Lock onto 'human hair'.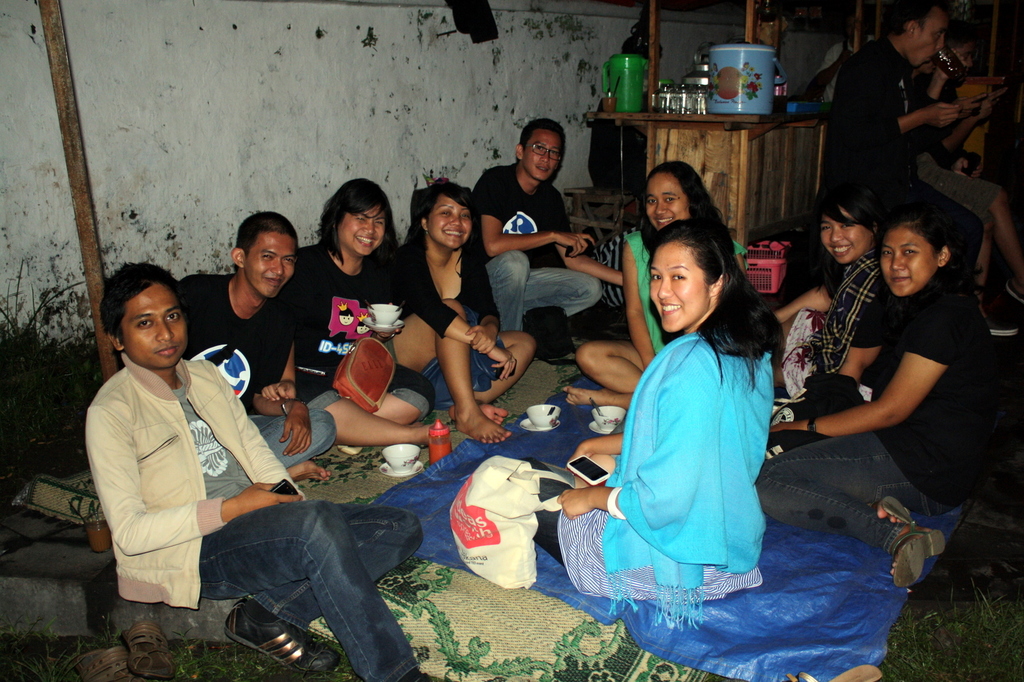
Locked: <region>627, 159, 732, 232</region>.
